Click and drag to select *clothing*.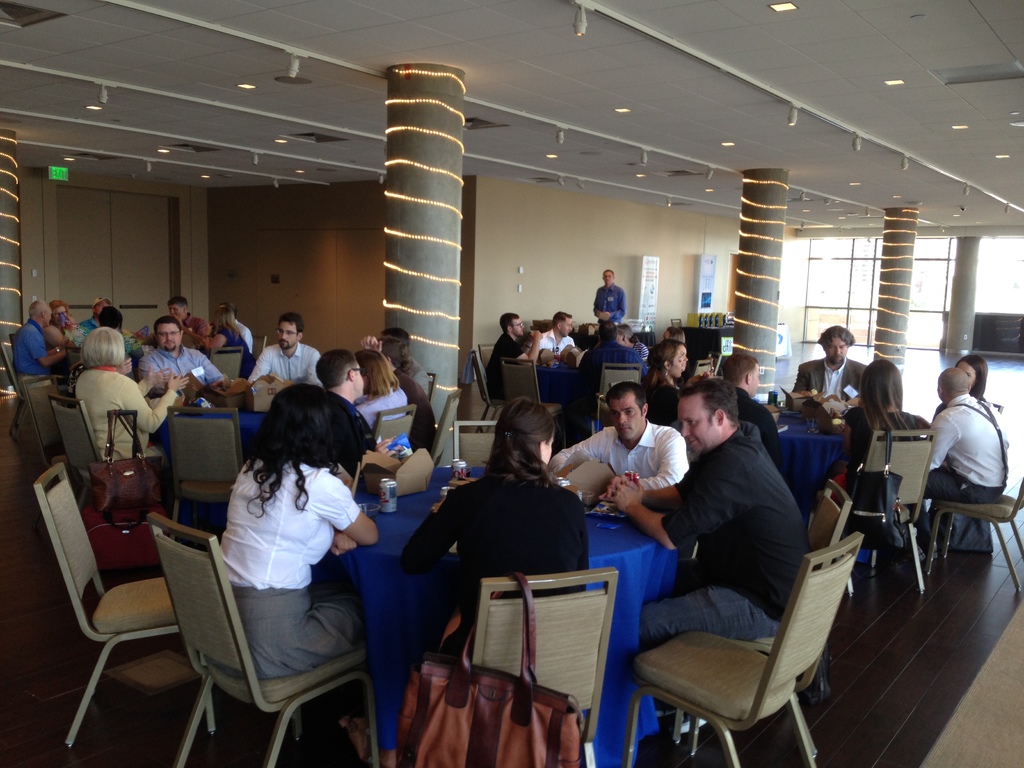
Selection: 643 416 805 641.
